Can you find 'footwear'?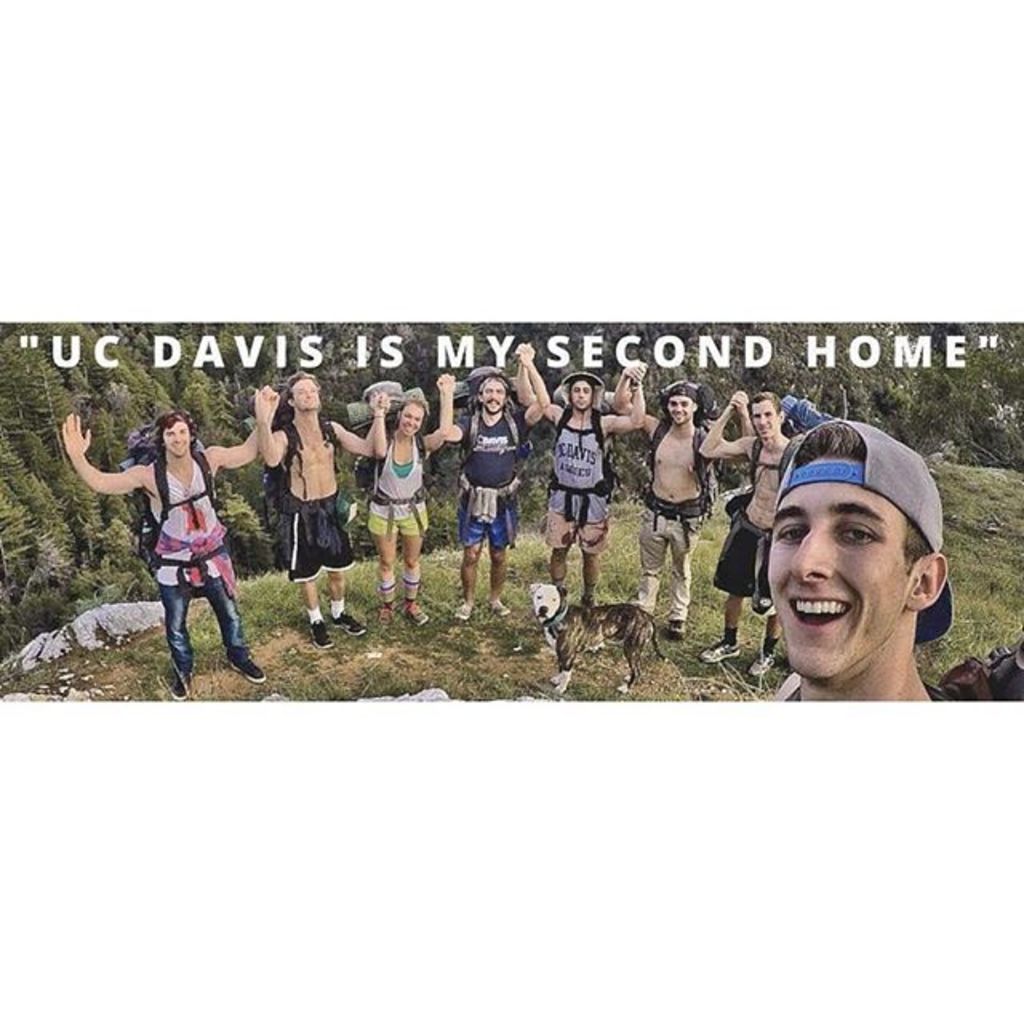
Yes, bounding box: [left=485, top=598, right=504, bottom=610].
